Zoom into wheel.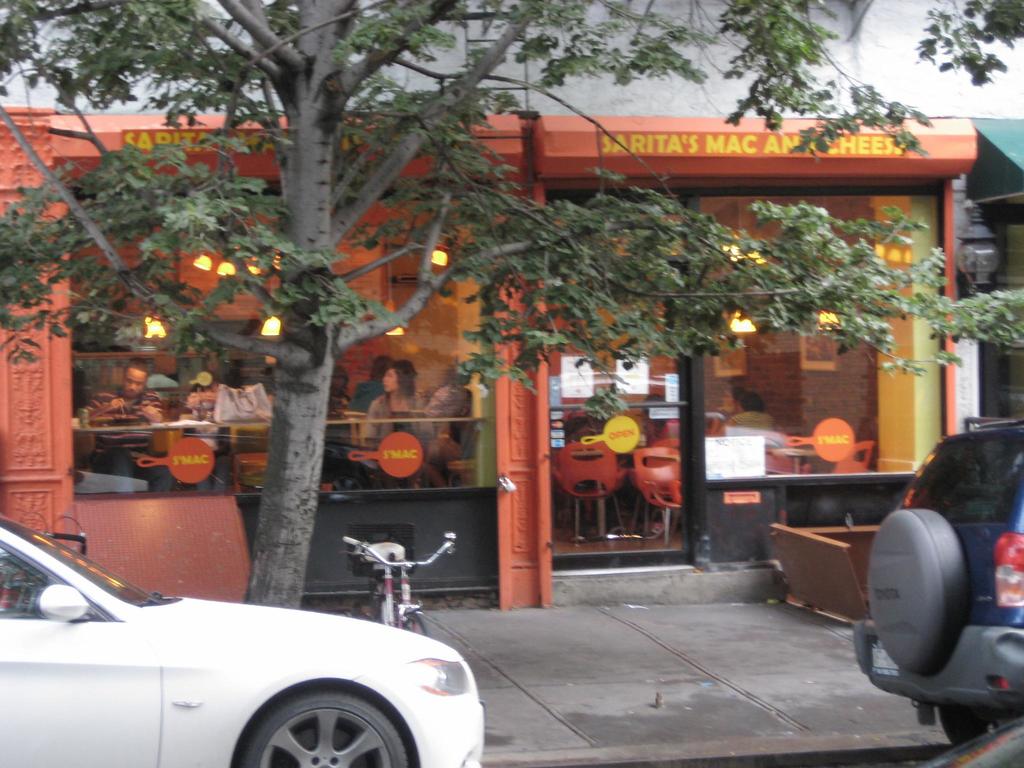
Zoom target: crop(935, 701, 987, 746).
